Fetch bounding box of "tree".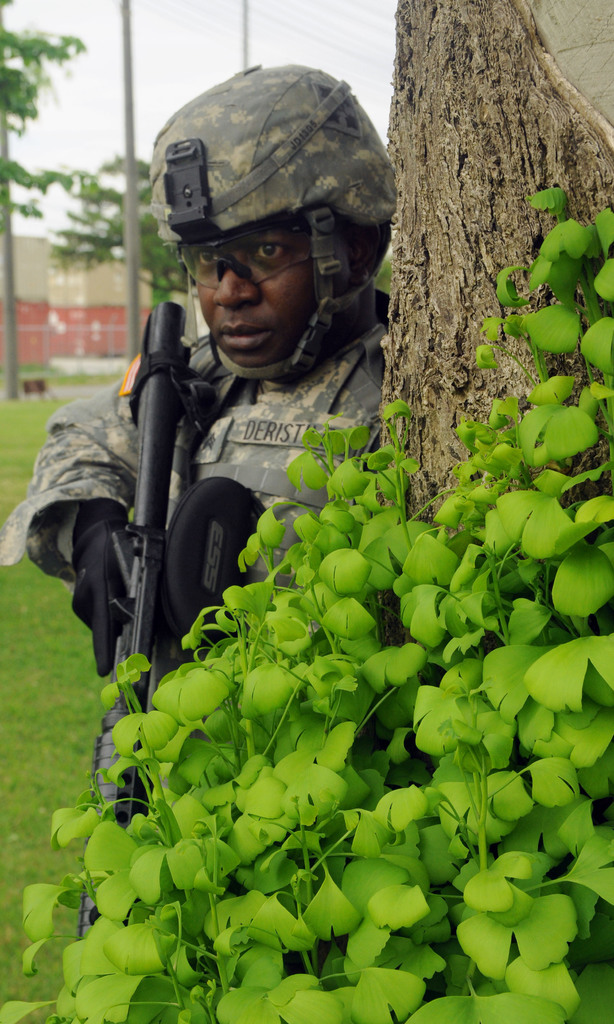
Bbox: rect(0, 0, 86, 399).
